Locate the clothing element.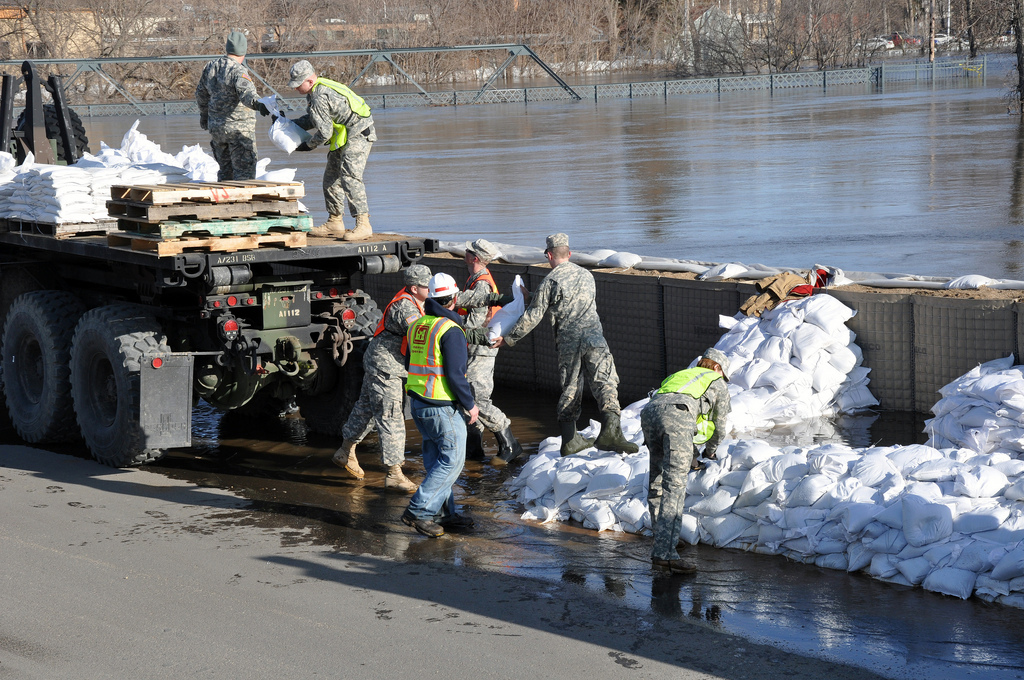
Element bbox: BBox(291, 67, 395, 228).
